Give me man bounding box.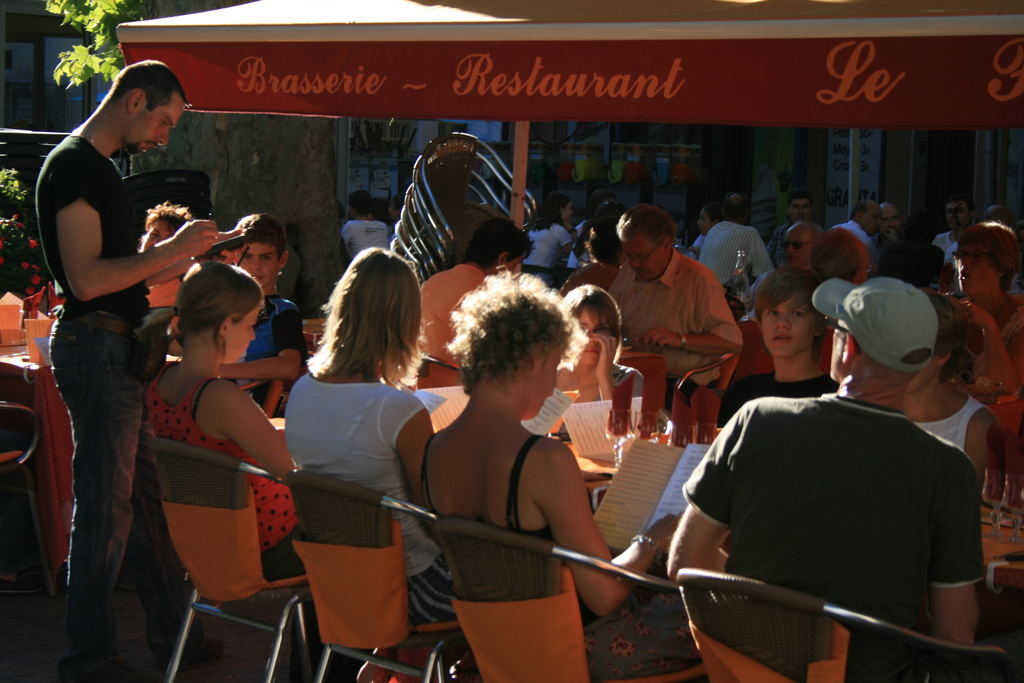
(left=932, top=198, right=977, bottom=251).
